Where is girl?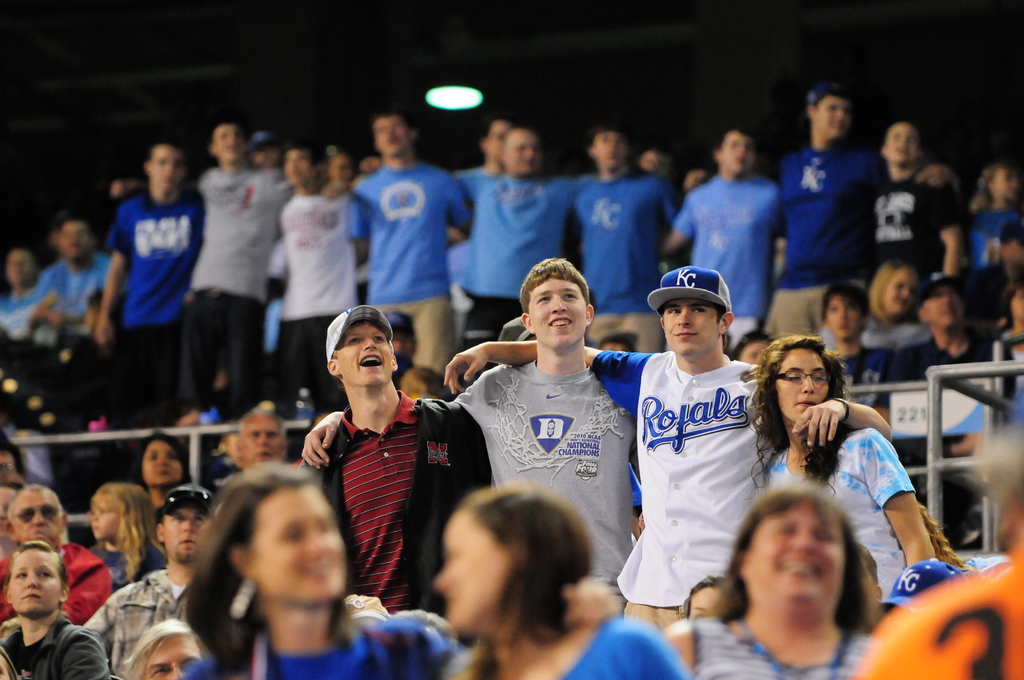
l=81, t=479, r=173, b=592.
